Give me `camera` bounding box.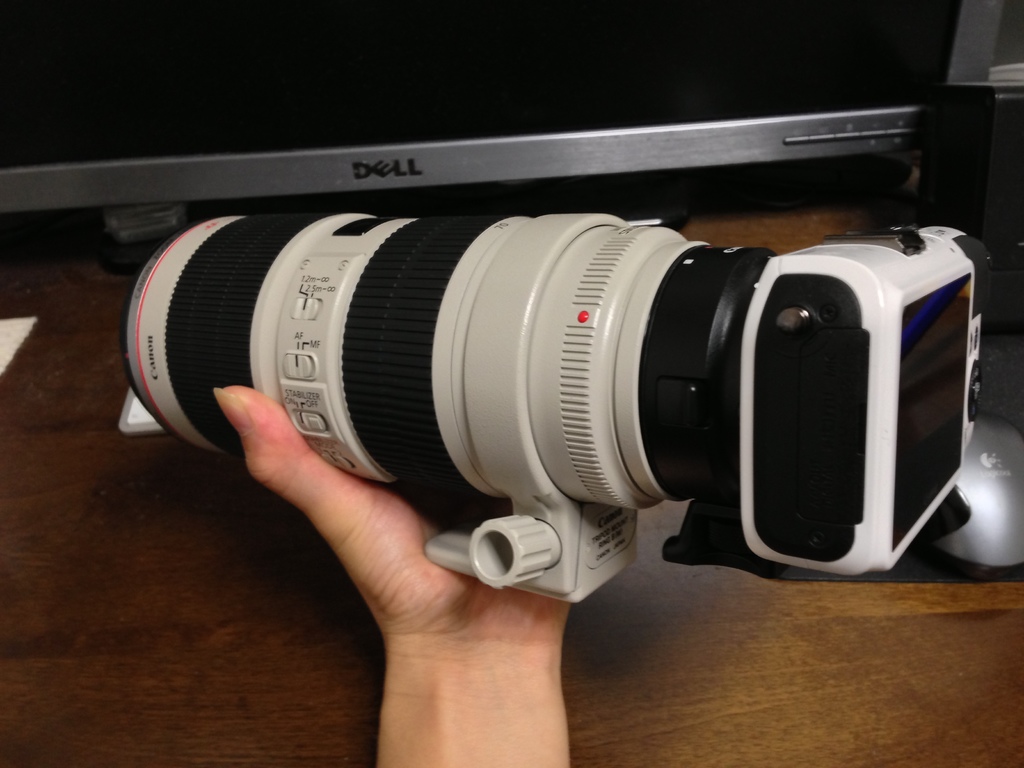
[left=125, top=207, right=977, bottom=616].
